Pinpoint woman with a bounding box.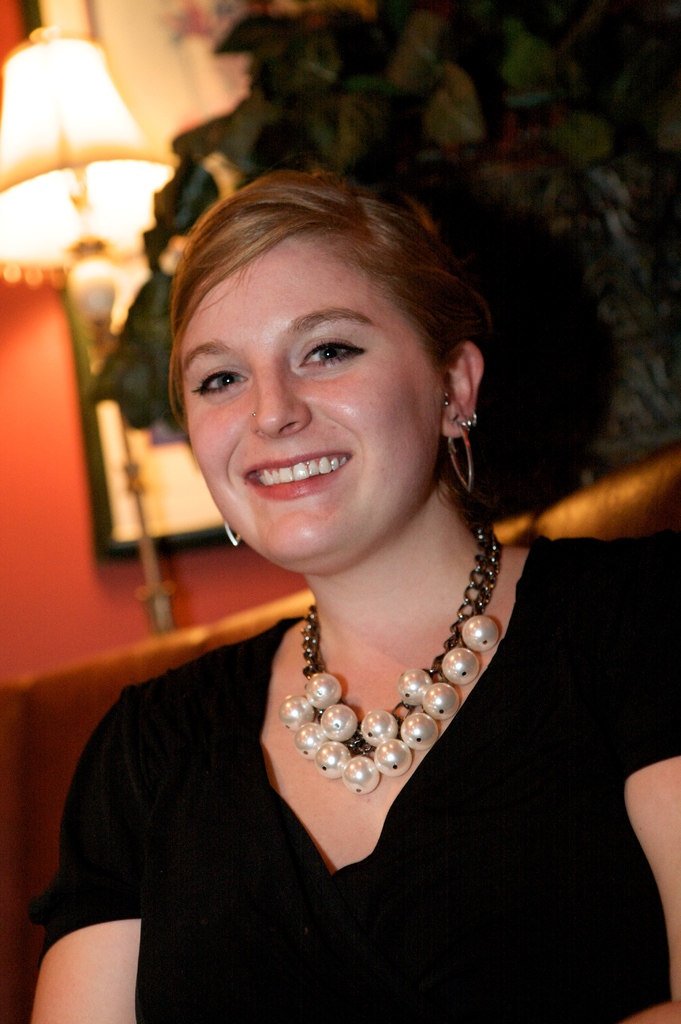
pyautogui.locateOnScreen(54, 111, 652, 975).
